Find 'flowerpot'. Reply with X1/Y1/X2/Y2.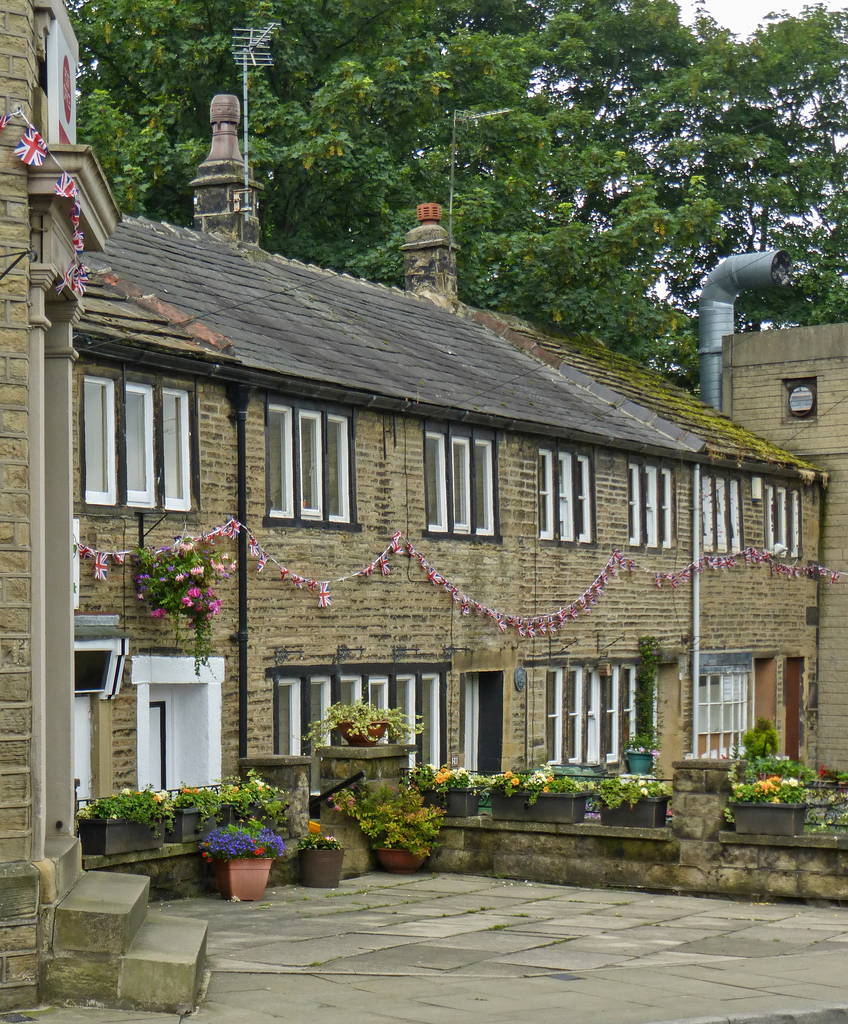
228/857/273/902.
